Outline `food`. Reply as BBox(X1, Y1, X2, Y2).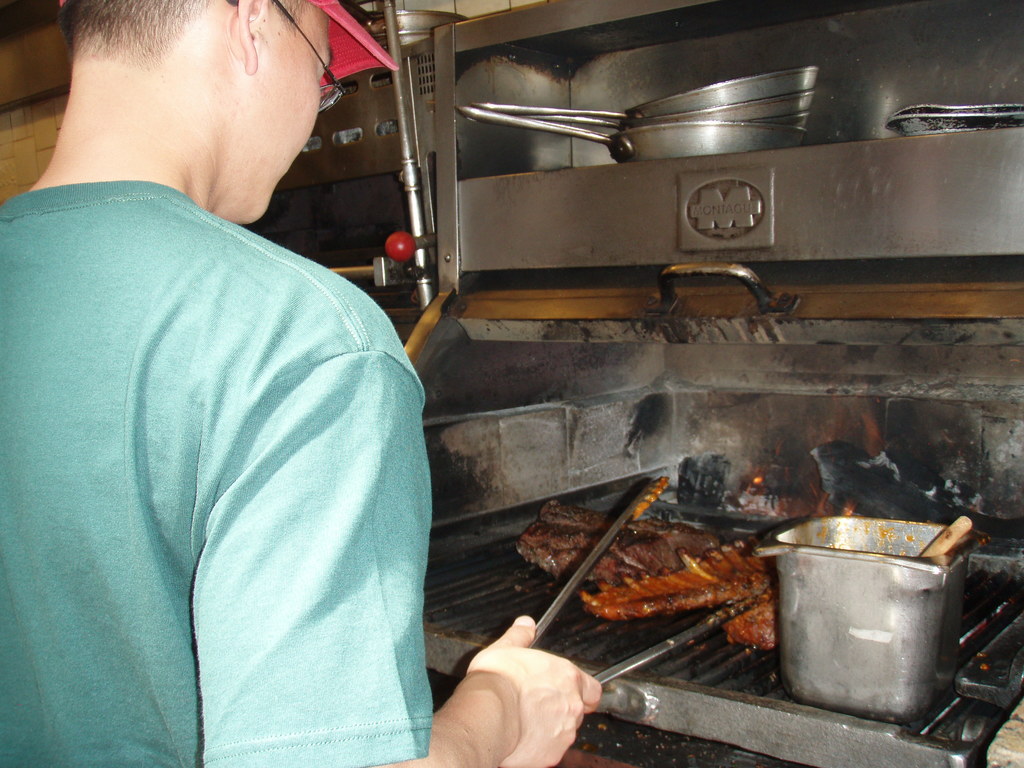
BBox(571, 532, 771, 608).
